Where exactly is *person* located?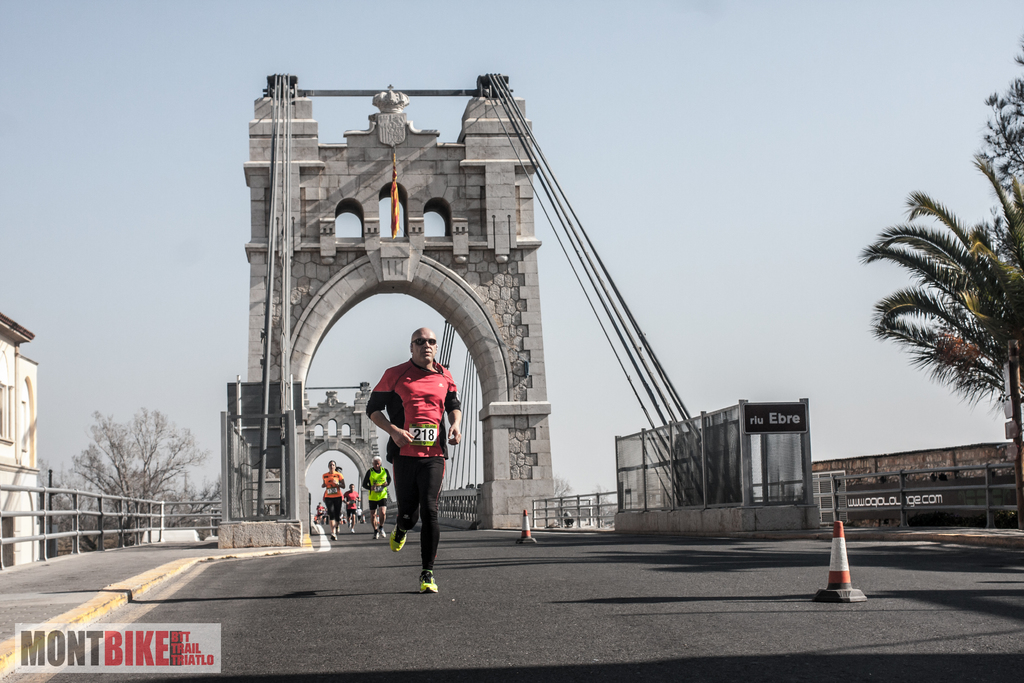
Its bounding box is (368,330,465,593).
